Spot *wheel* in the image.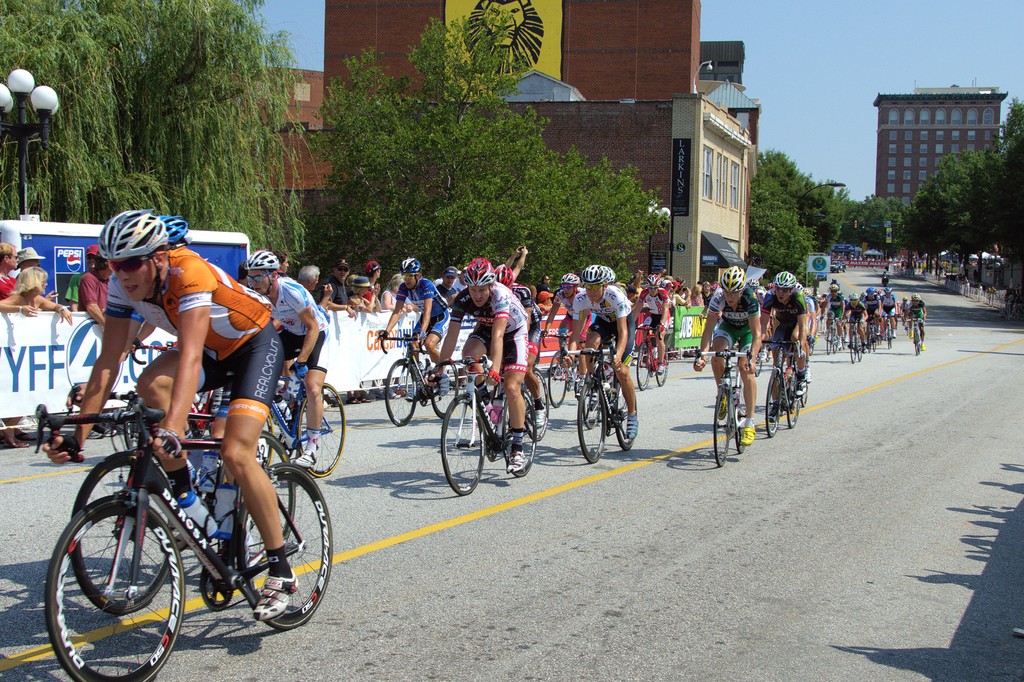
*wheel* found at bbox=[70, 452, 175, 613].
